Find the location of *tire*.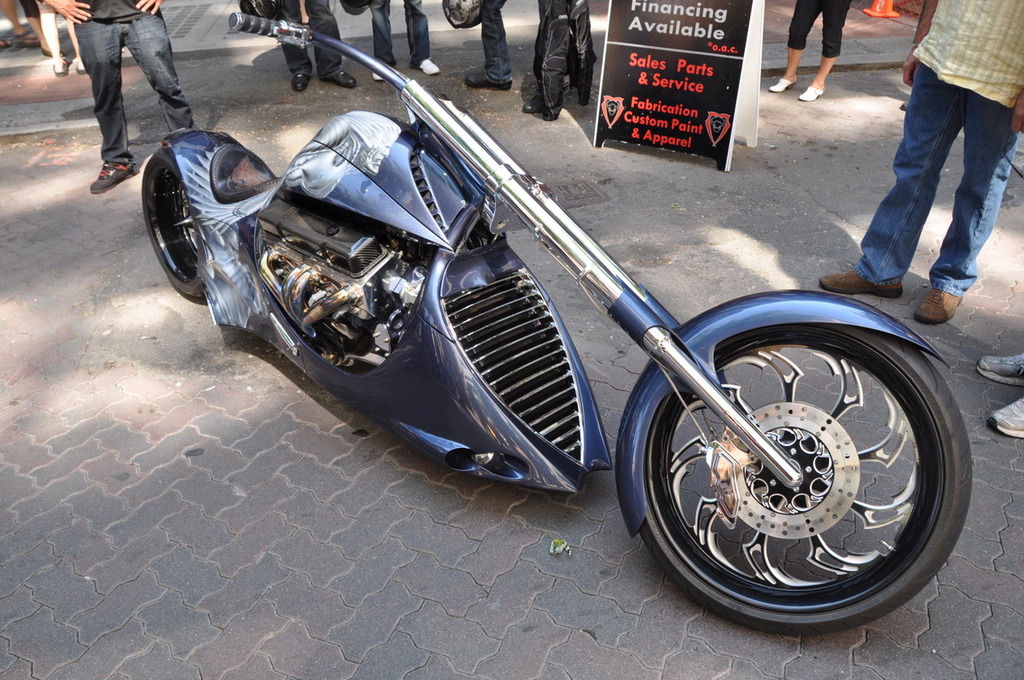
Location: bbox=(635, 329, 969, 640).
